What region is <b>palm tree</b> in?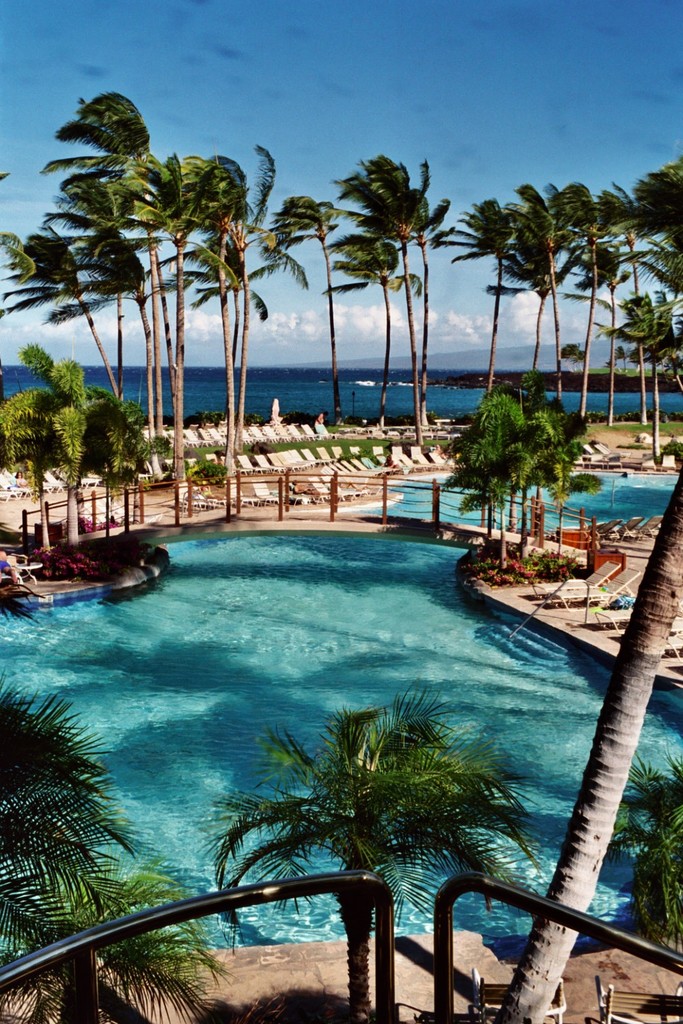
(x1=440, y1=388, x2=556, y2=582).
